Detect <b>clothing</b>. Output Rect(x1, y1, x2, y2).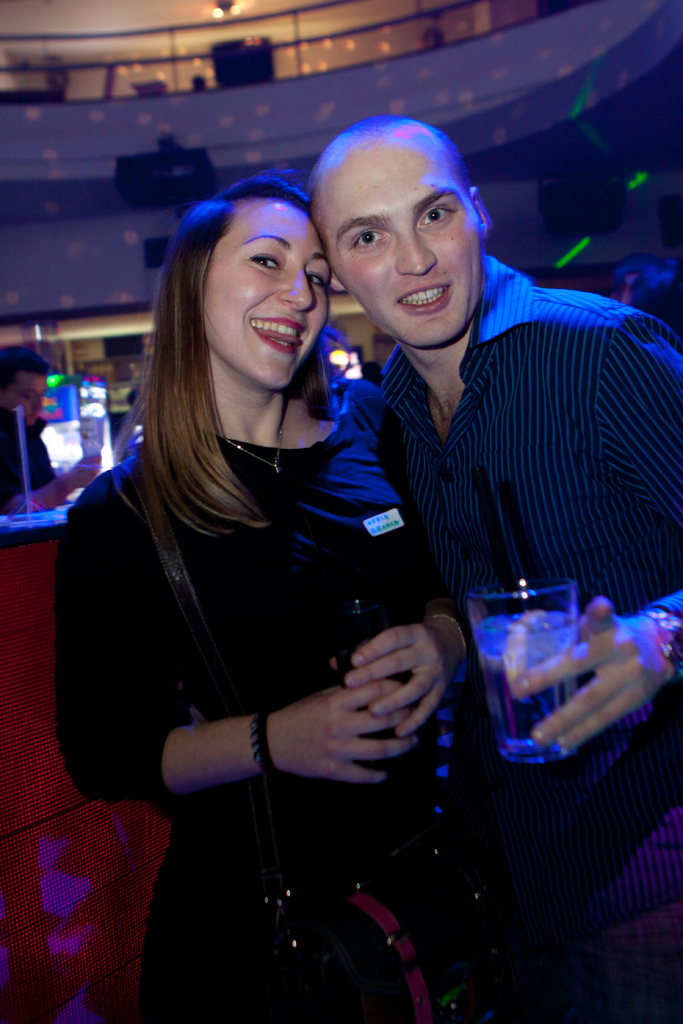
Rect(375, 252, 677, 1018).
